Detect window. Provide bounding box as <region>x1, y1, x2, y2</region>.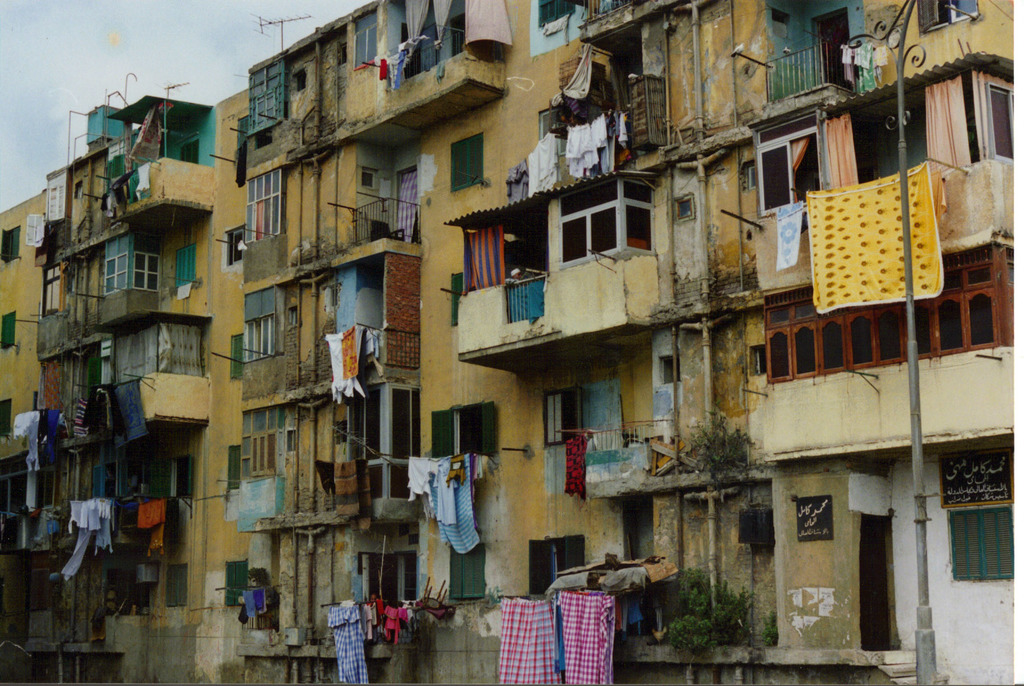
<region>438, 404, 502, 470</region>.
